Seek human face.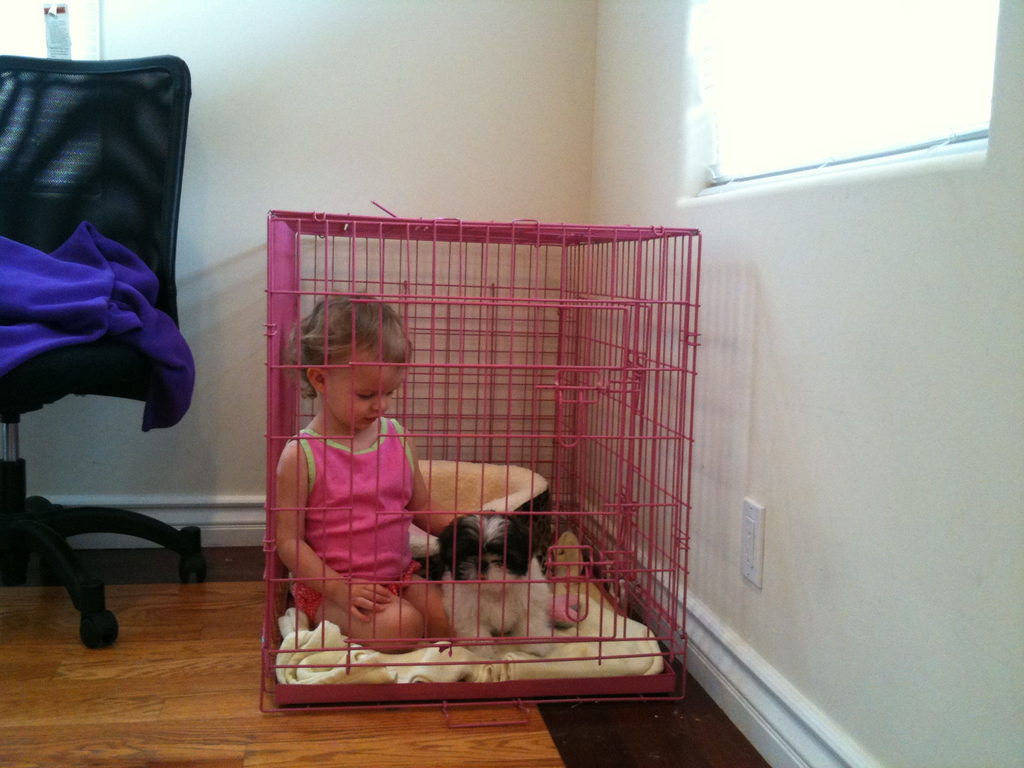
pyautogui.locateOnScreen(330, 347, 406, 430).
